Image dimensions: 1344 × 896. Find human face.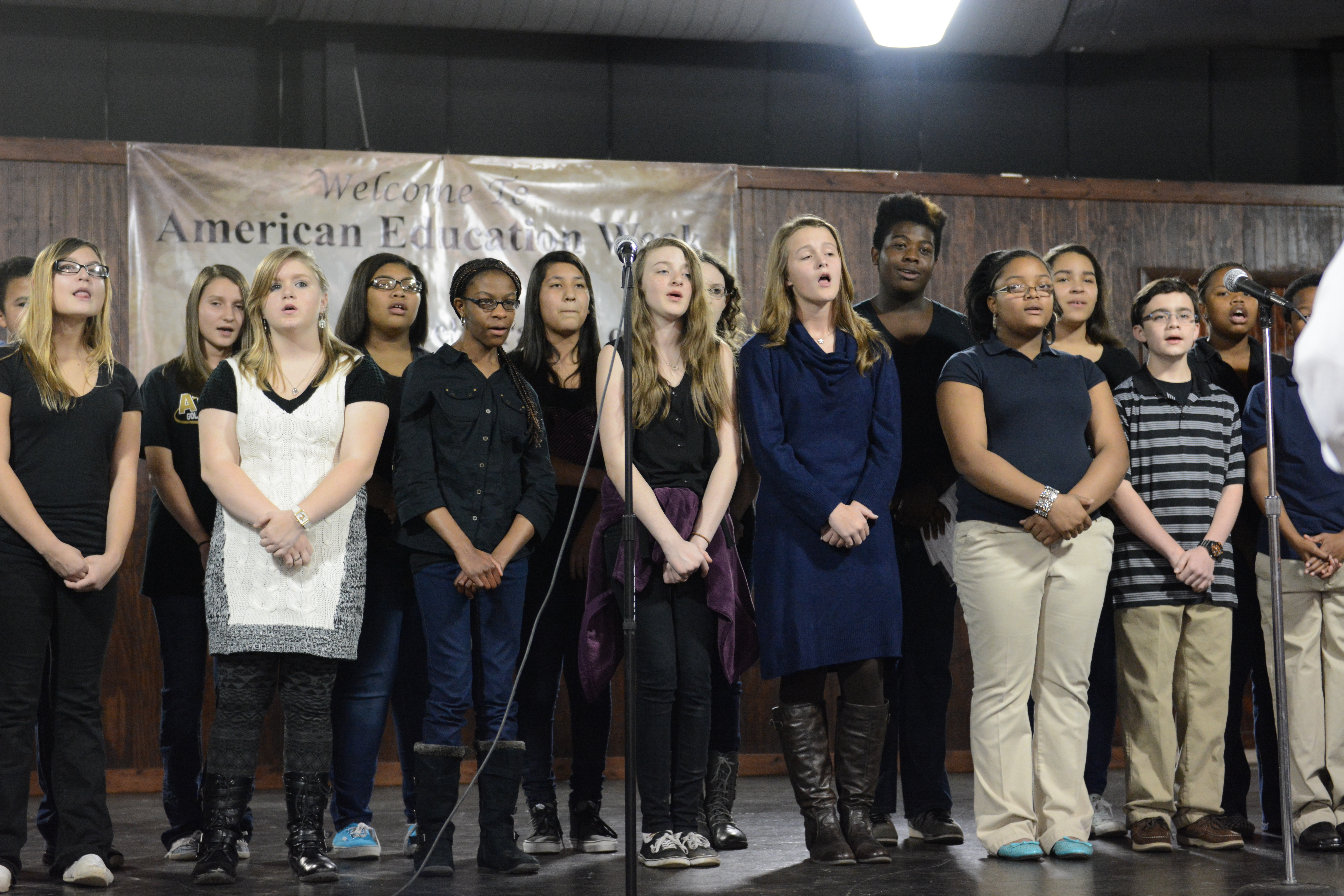
[236, 56, 246, 72].
